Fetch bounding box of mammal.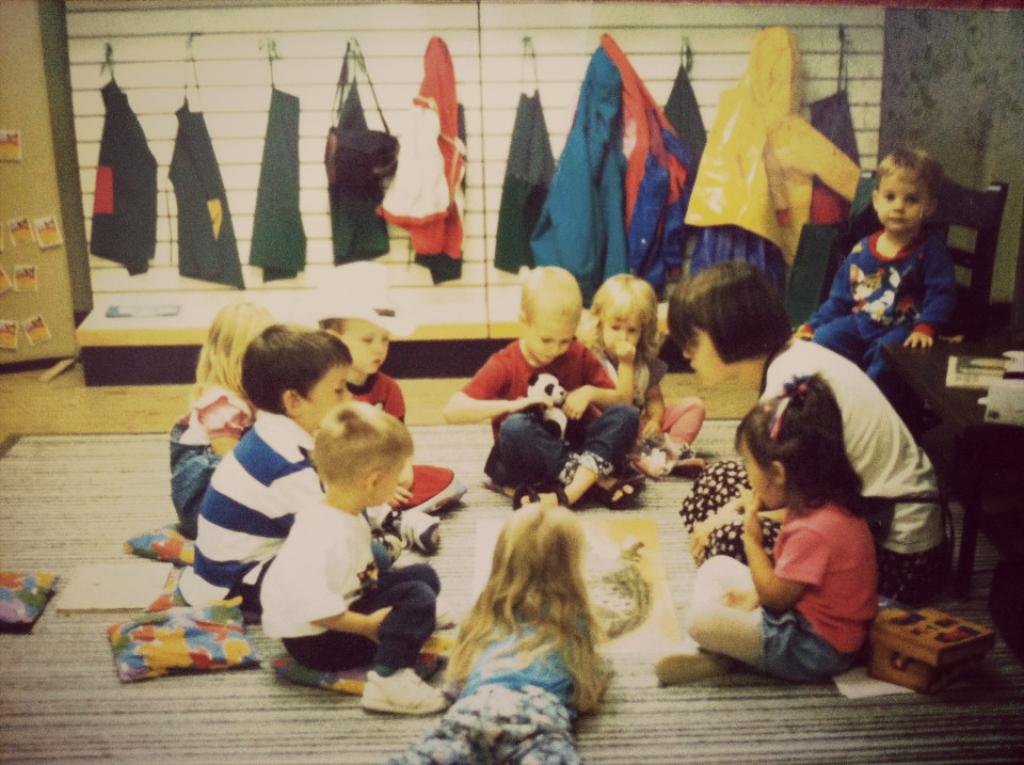
Bbox: bbox(167, 298, 281, 538).
